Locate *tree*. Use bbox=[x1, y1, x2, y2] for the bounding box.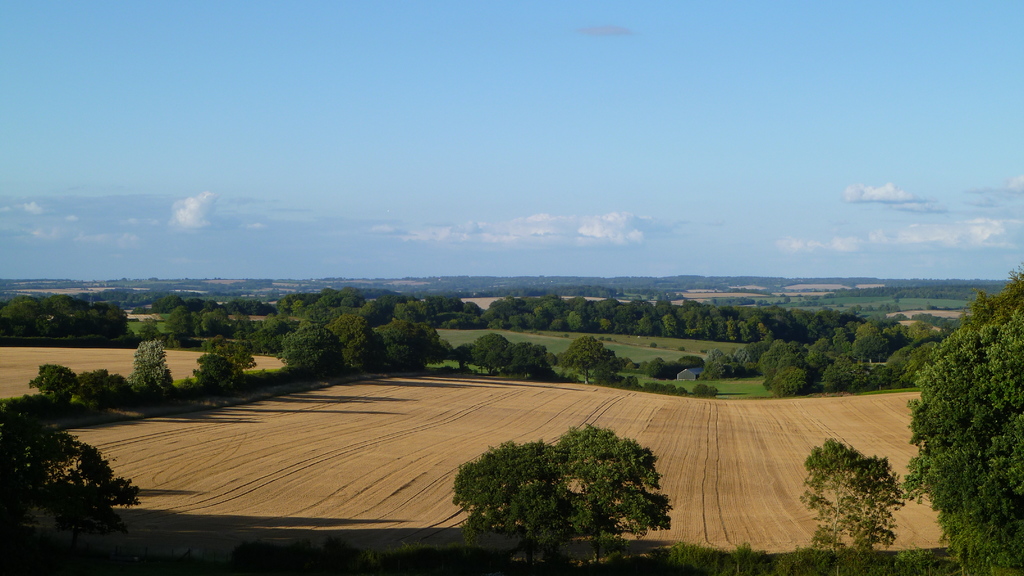
bbox=[557, 336, 614, 385].
